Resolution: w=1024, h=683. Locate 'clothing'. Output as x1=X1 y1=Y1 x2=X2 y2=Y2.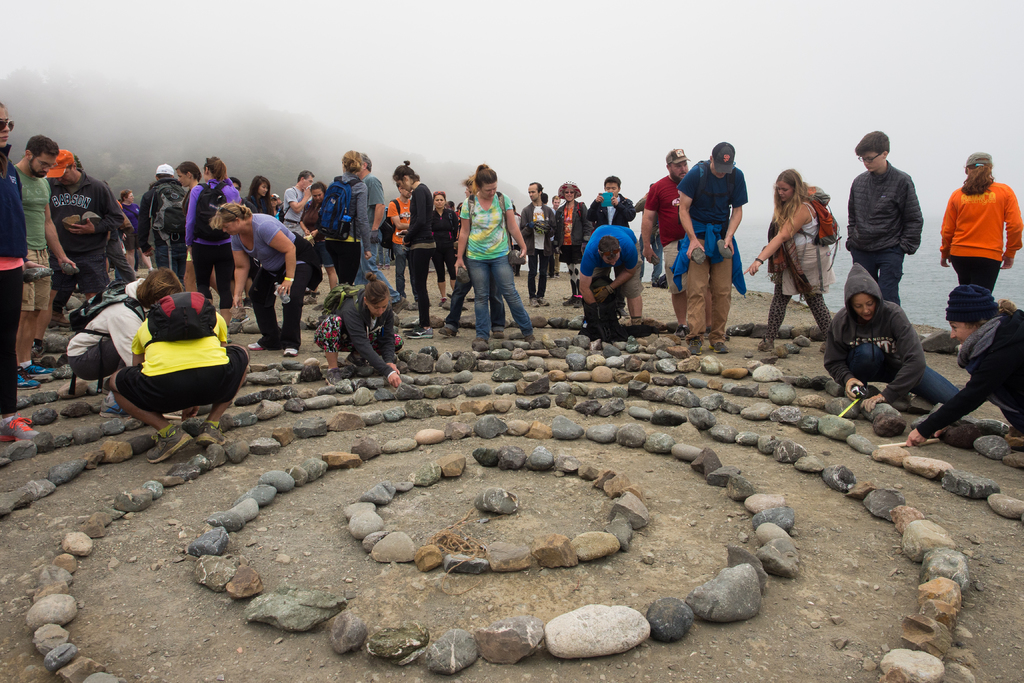
x1=221 y1=209 x2=310 y2=349.
